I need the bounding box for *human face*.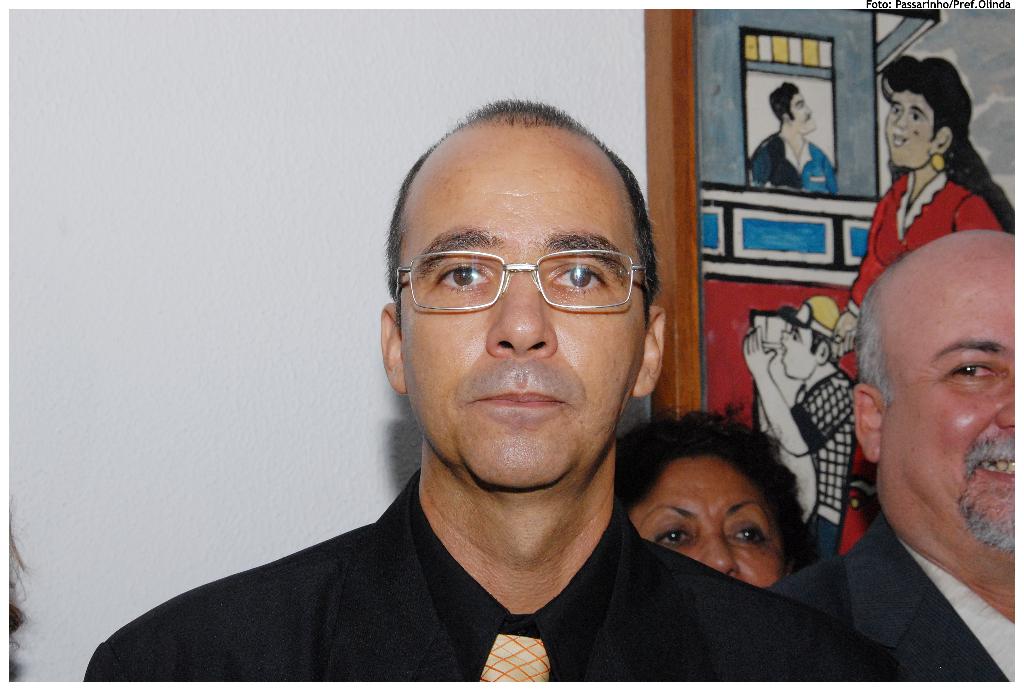
Here it is: {"left": 400, "top": 127, "right": 643, "bottom": 488}.
